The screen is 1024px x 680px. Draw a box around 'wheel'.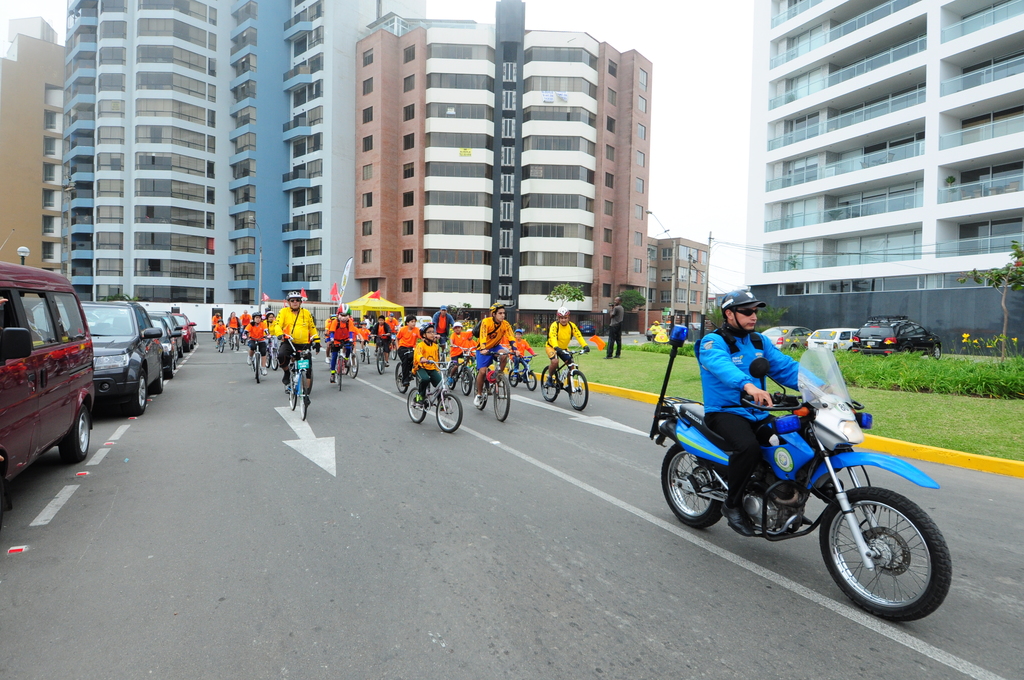
[659,444,723,526].
